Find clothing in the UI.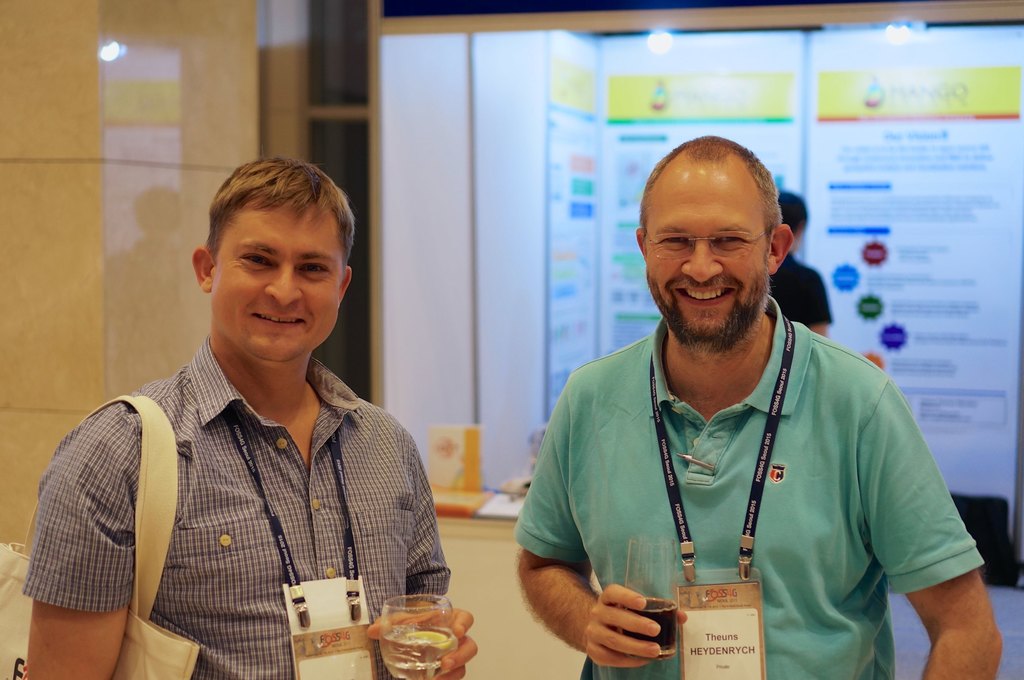
UI element at (x1=516, y1=298, x2=984, y2=679).
